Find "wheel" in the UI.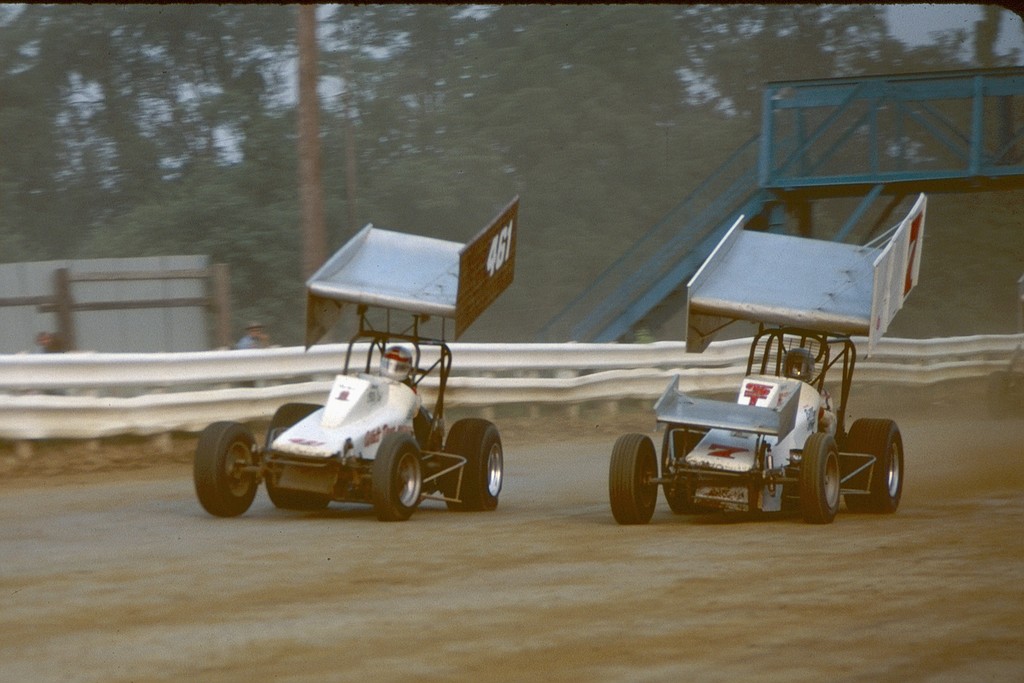
UI element at (846, 417, 902, 512).
